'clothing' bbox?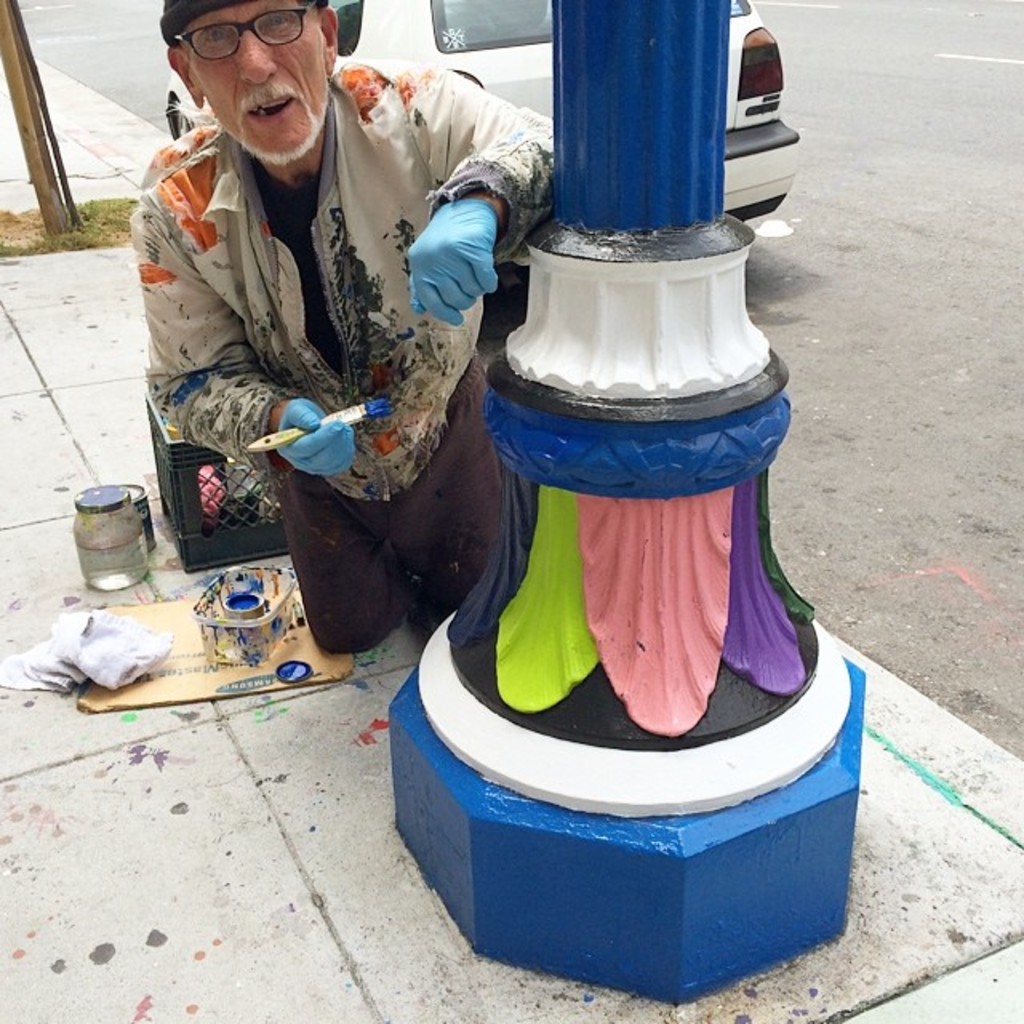
box=[152, 19, 494, 674]
